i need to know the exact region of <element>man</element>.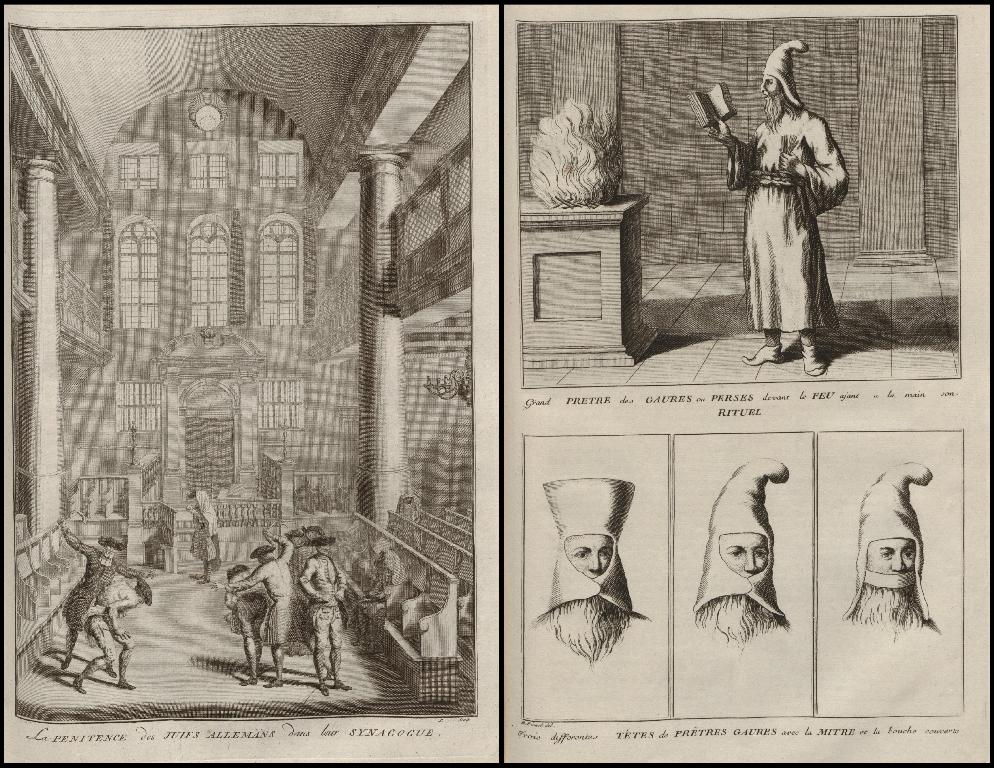
Region: Rect(293, 537, 354, 696).
